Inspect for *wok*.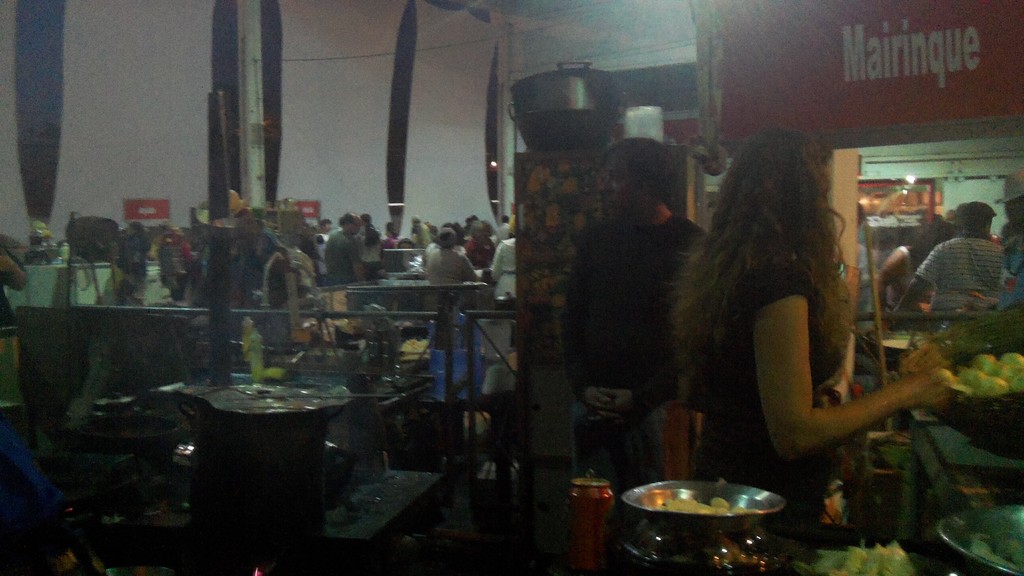
Inspection: [618, 468, 799, 546].
